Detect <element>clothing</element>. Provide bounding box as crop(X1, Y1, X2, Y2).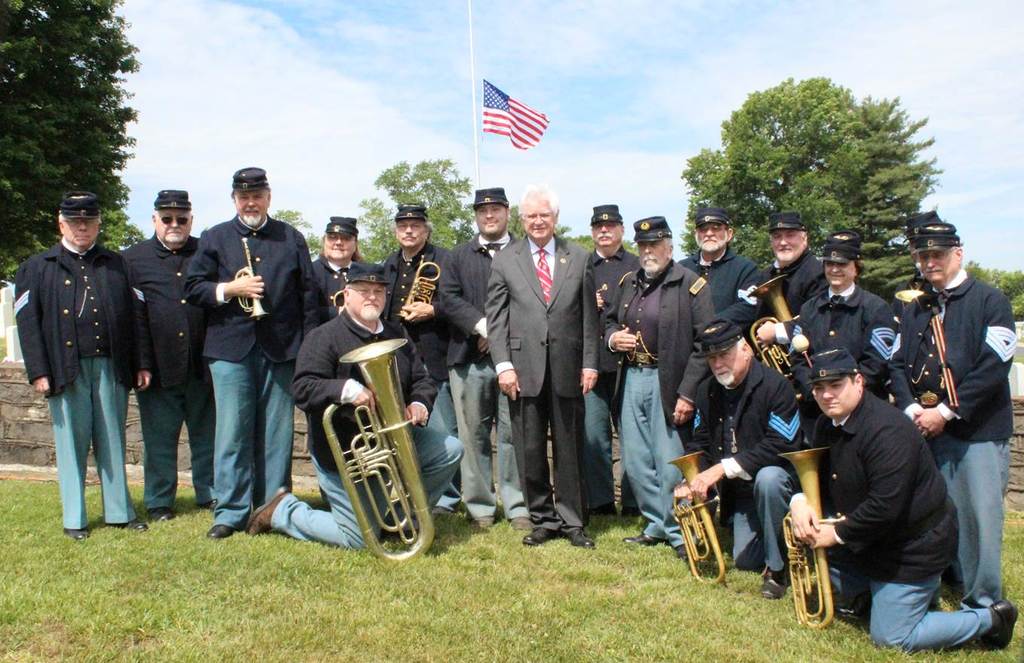
crop(267, 306, 460, 552).
